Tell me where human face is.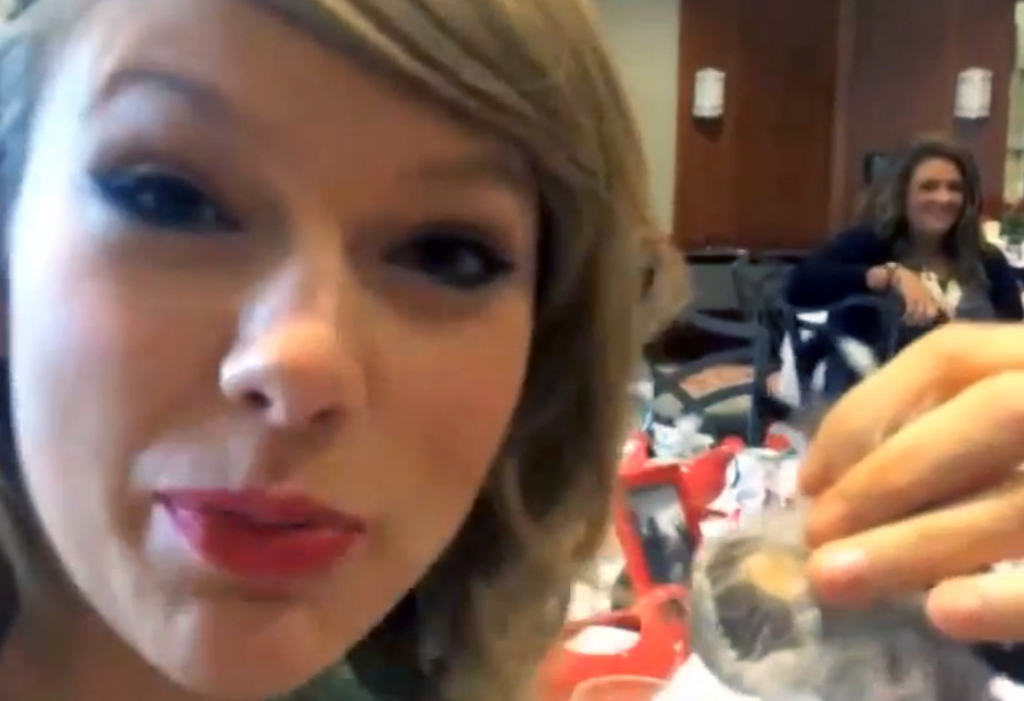
human face is at {"left": 11, "top": 0, "right": 535, "bottom": 700}.
